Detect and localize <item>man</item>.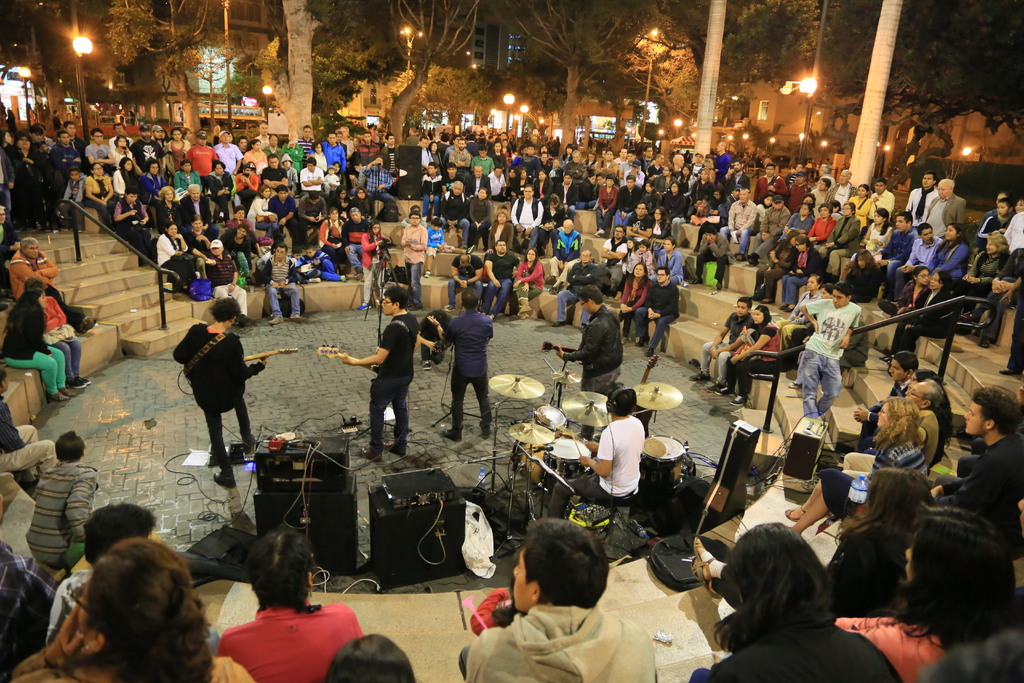
Localized at (left=280, top=129, right=305, bottom=192).
